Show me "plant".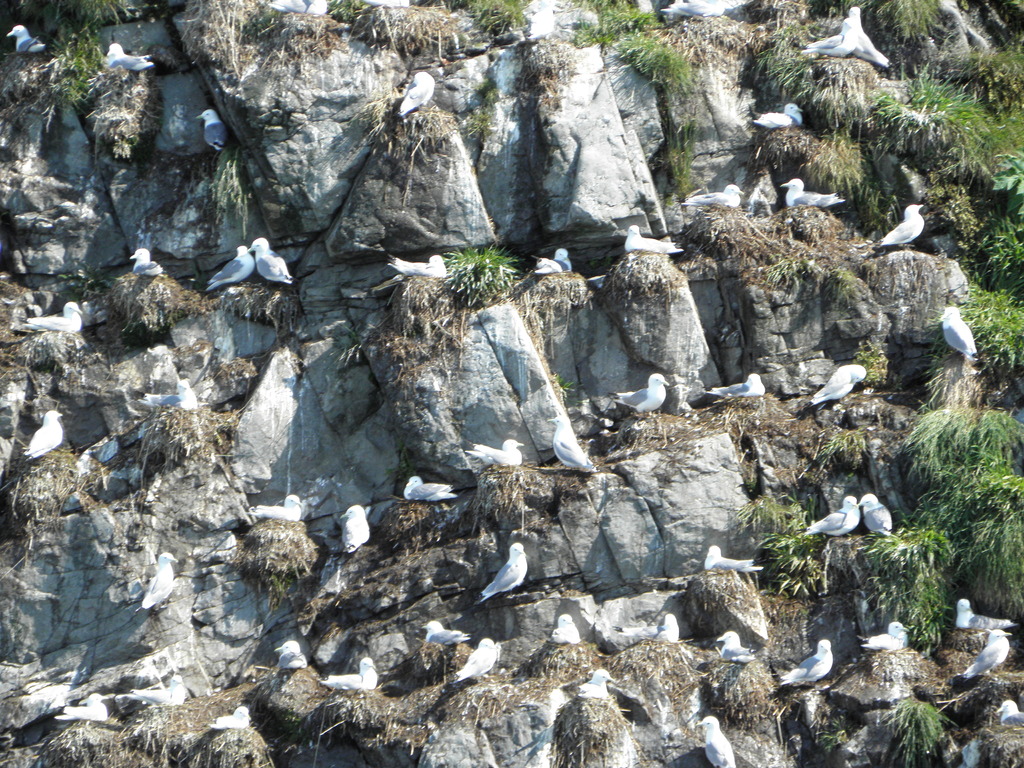
"plant" is here: {"x1": 932, "y1": 40, "x2": 1023, "y2": 117}.
